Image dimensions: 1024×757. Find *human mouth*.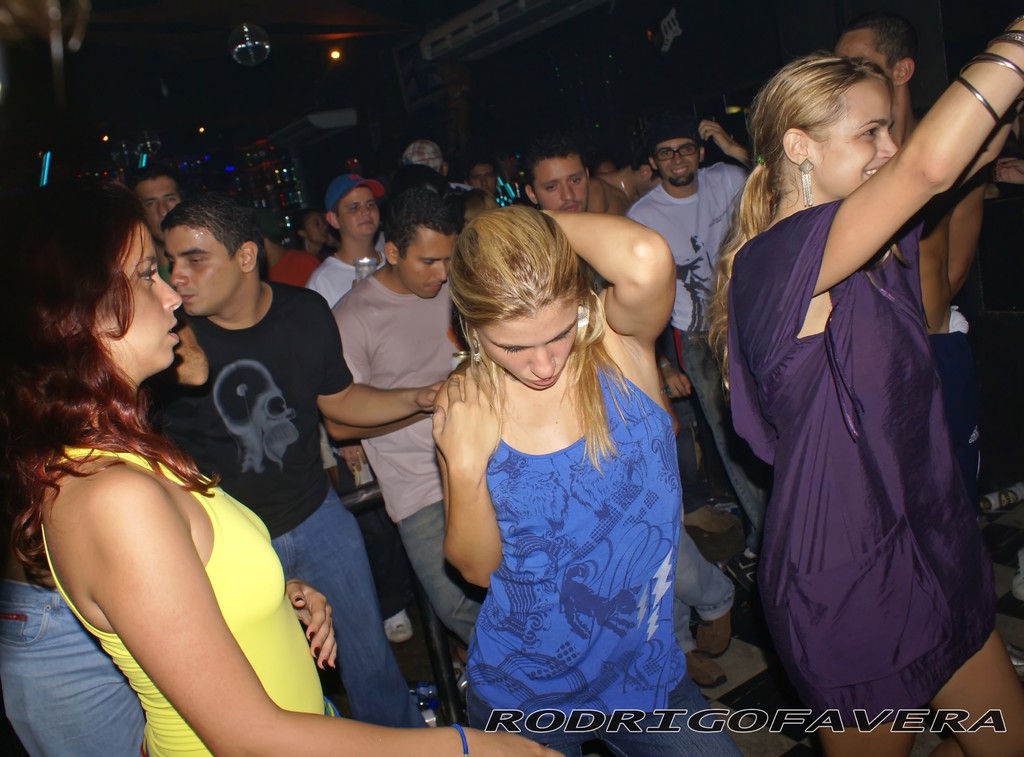
Rect(870, 161, 886, 174).
